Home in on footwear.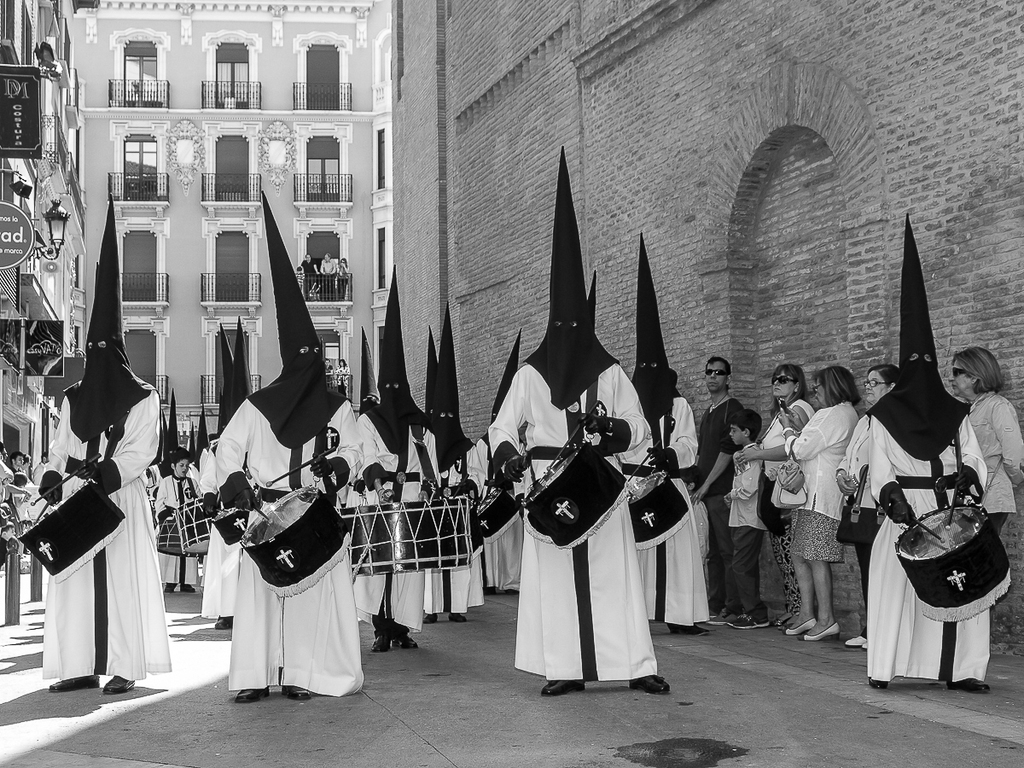
Homed in at bbox(446, 612, 465, 622).
